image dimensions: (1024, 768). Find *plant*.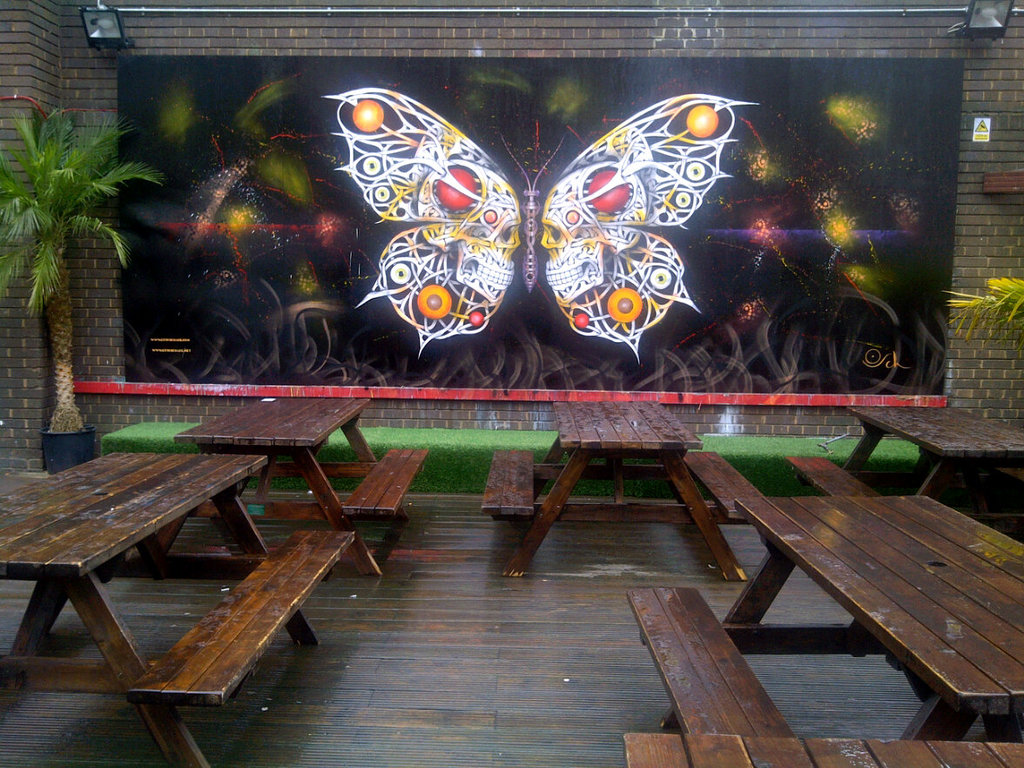
pyautogui.locateOnScreen(15, 86, 151, 421).
